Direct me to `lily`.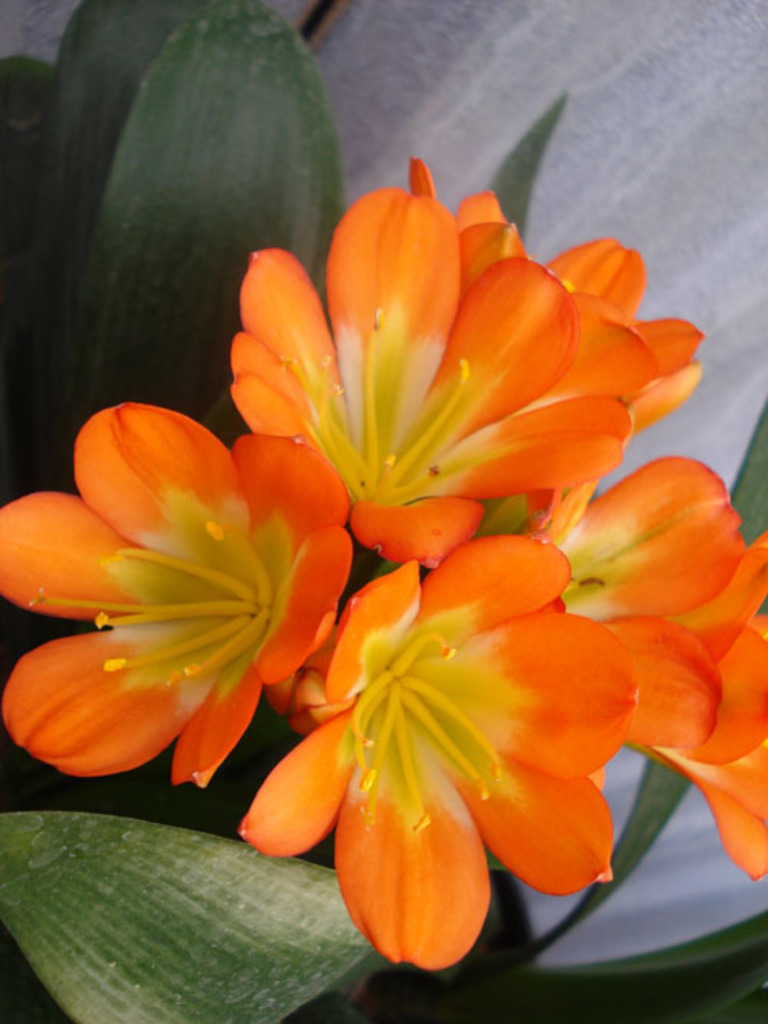
Direction: rect(406, 161, 708, 428).
